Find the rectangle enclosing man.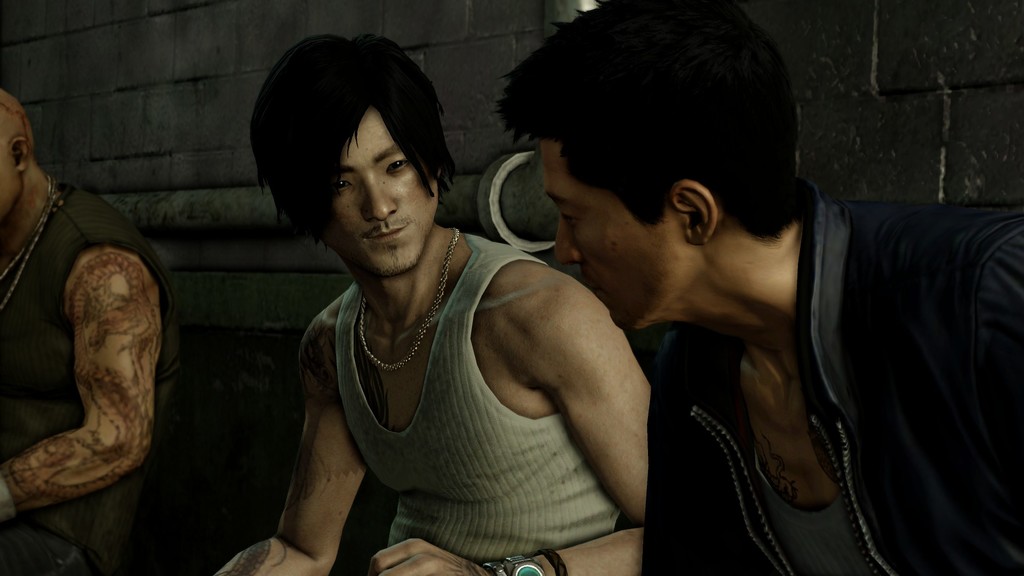
box=[486, 7, 1023, 571].
